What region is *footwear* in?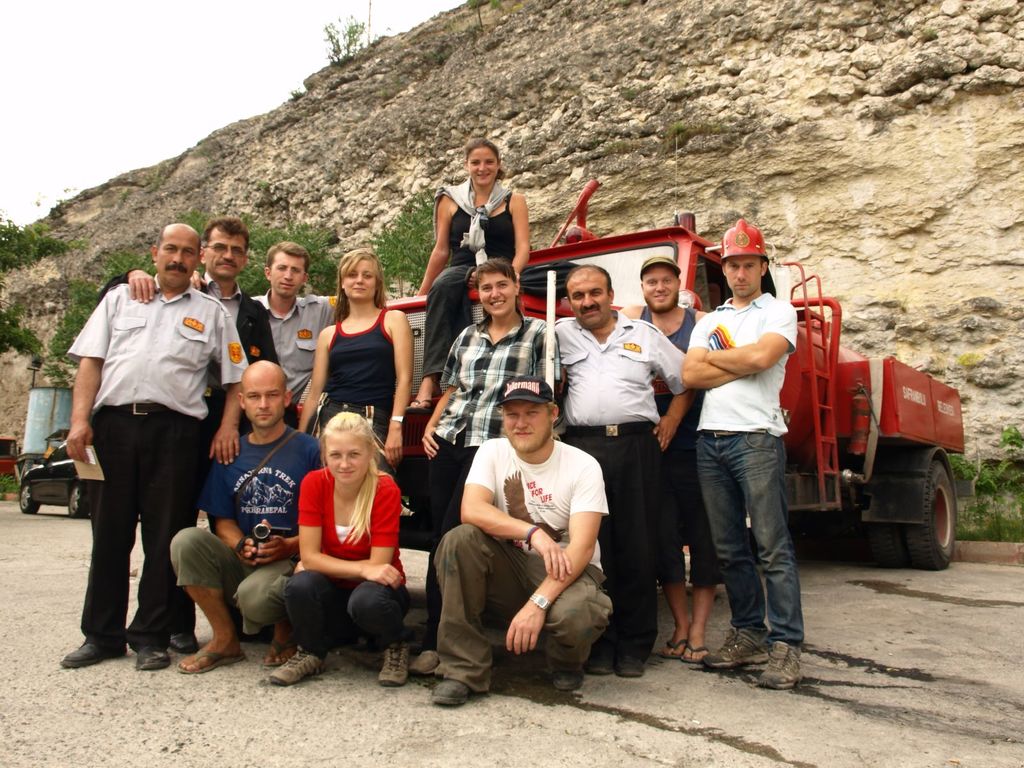
pyautogui.locateOnScreen(262, 642, 294, 666).
